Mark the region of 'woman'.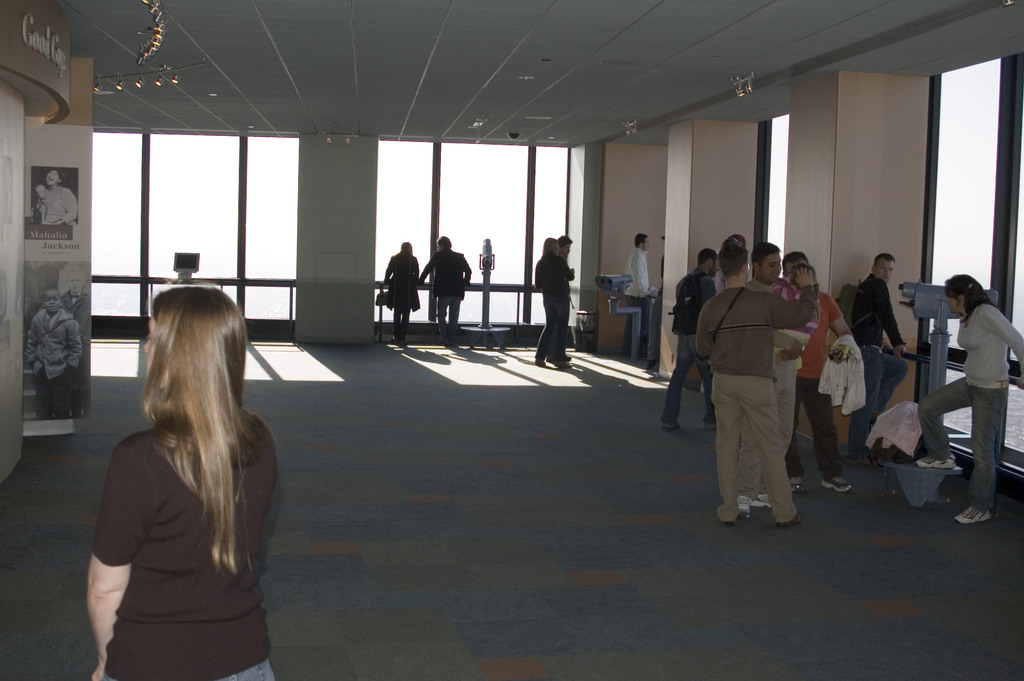
Region: pyautogui.locateOnScreen(531, 238, 579, 372).
